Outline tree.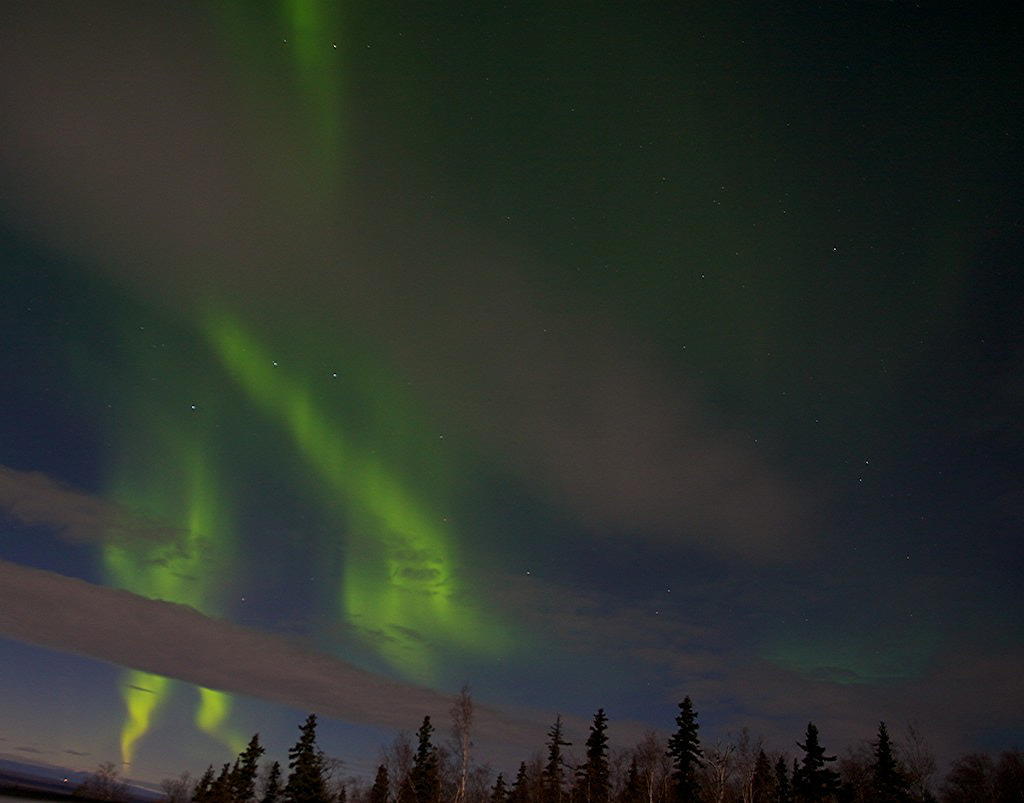
Outline: <bbox>664, 697, 708, 802</bbox>.
